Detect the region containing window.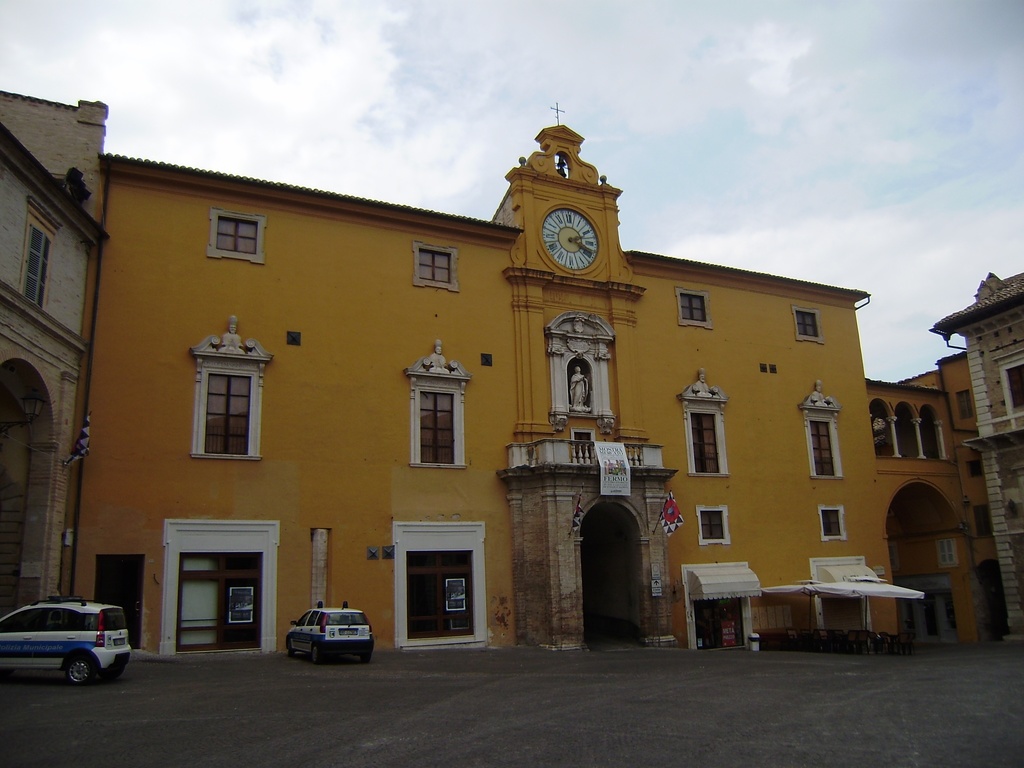
pyautogui.locateOnScreen(821, 508, 840, 536).
